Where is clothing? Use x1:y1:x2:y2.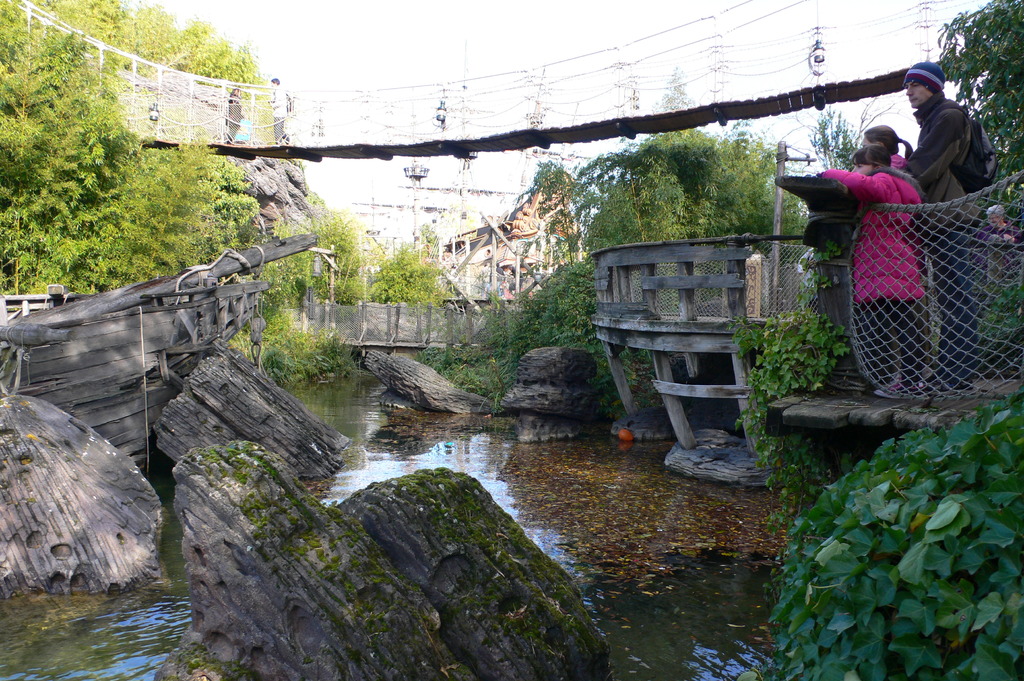
886:149:928:380.
